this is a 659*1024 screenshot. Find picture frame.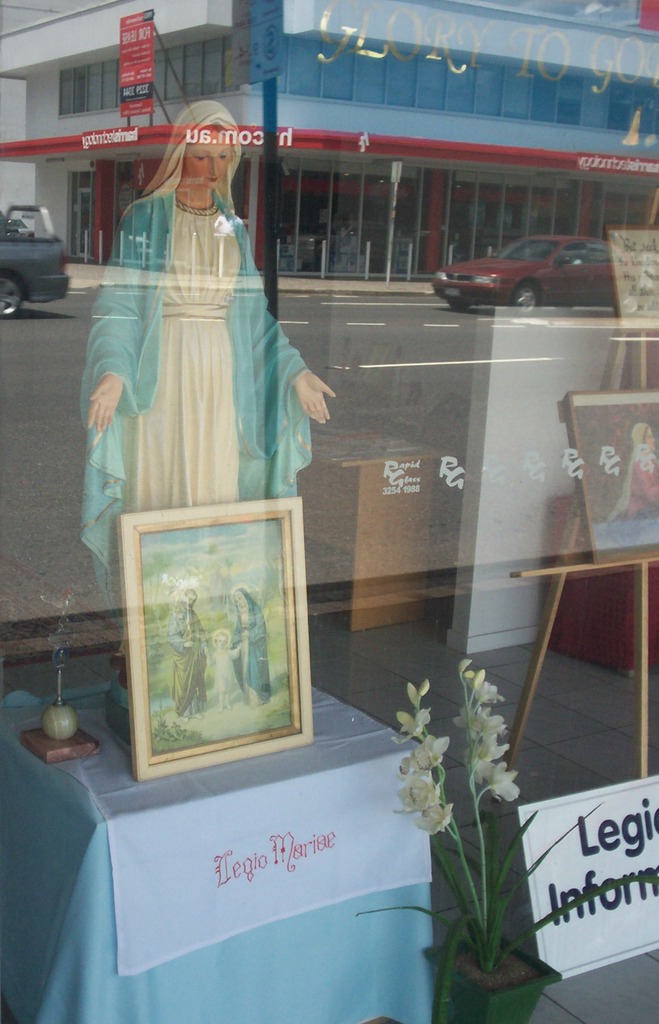
Bounding box: (x1=113, y1=494, x2=314, y2=783).
